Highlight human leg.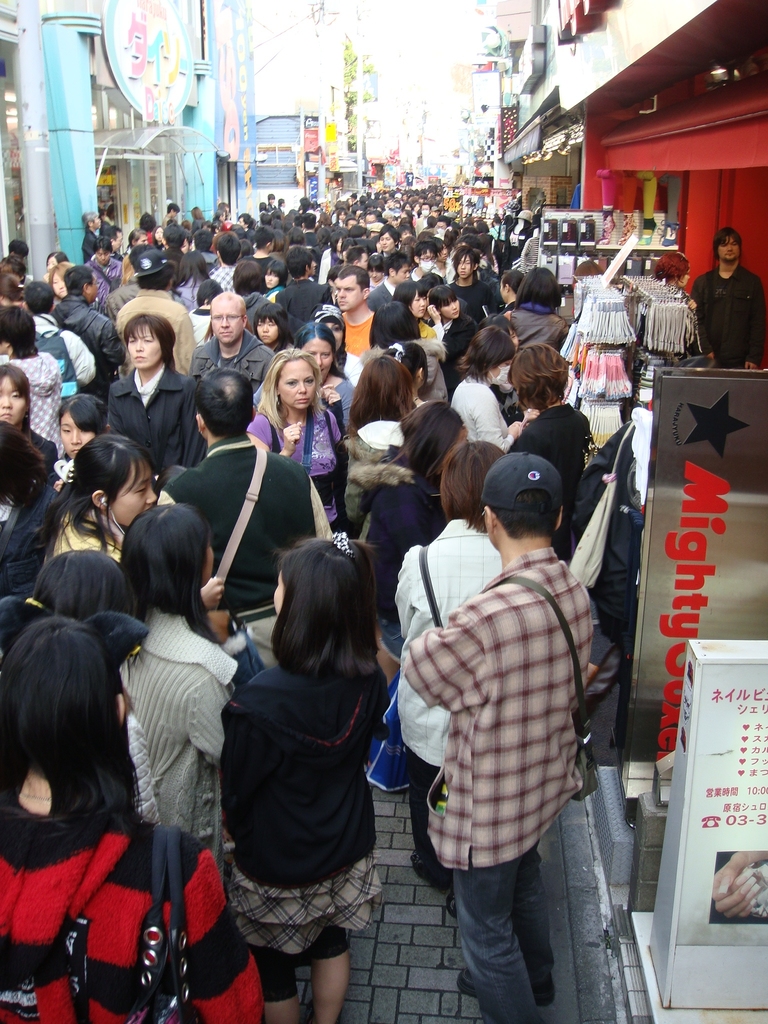
Highlighted region: 456:844:554:1021.
